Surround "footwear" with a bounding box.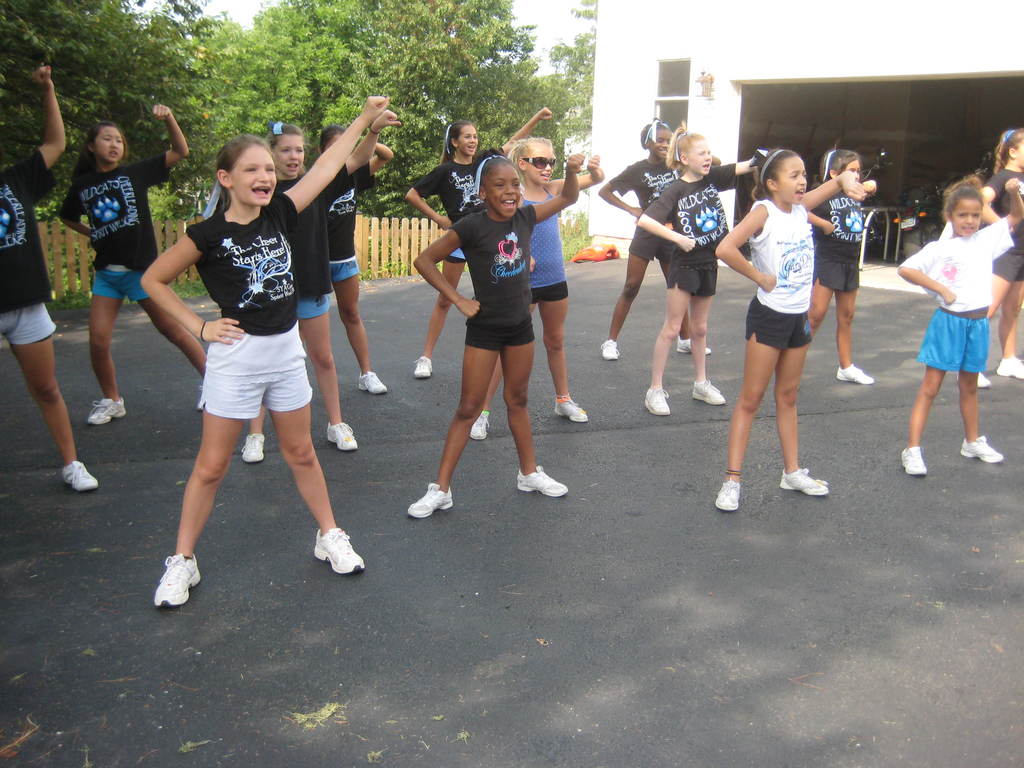
{"x1": 997, "y1": 353, "x2": 1023, "y2": 378}.
